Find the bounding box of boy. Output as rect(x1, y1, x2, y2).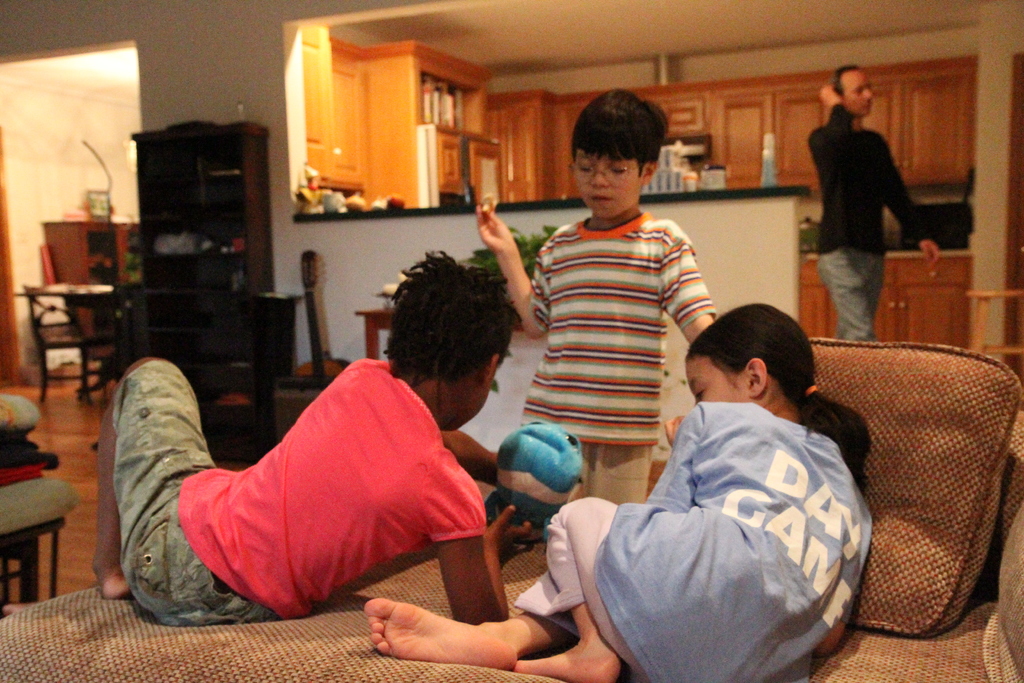
rect(92, 243, 518, 635).
